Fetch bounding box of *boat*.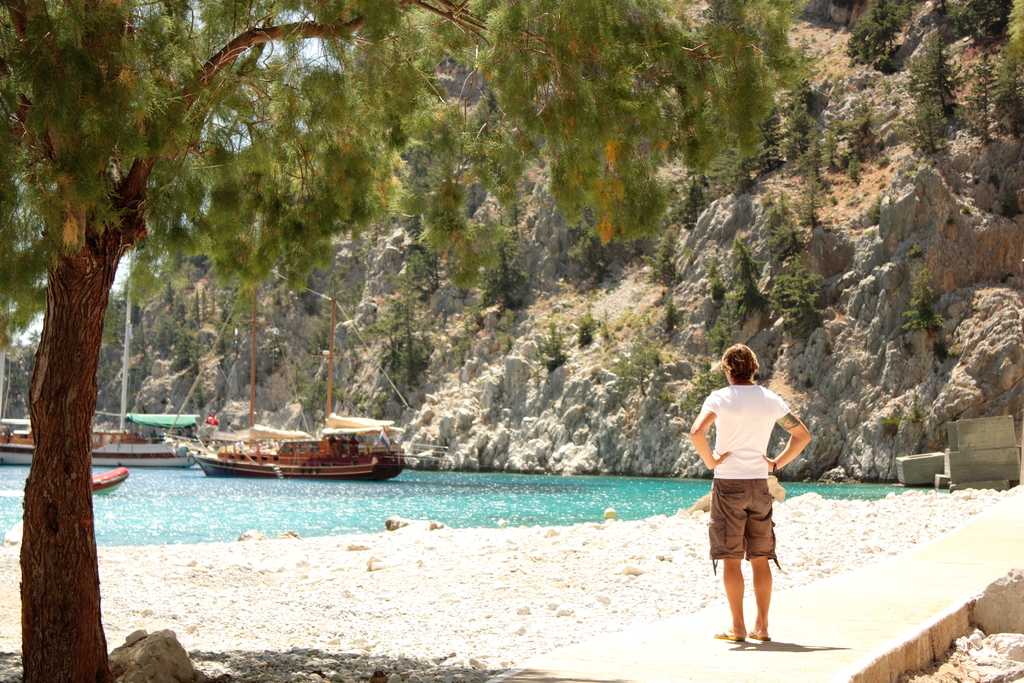
Bbox: pyautogui.locateOnScreen(0, 252, 196, 469).
